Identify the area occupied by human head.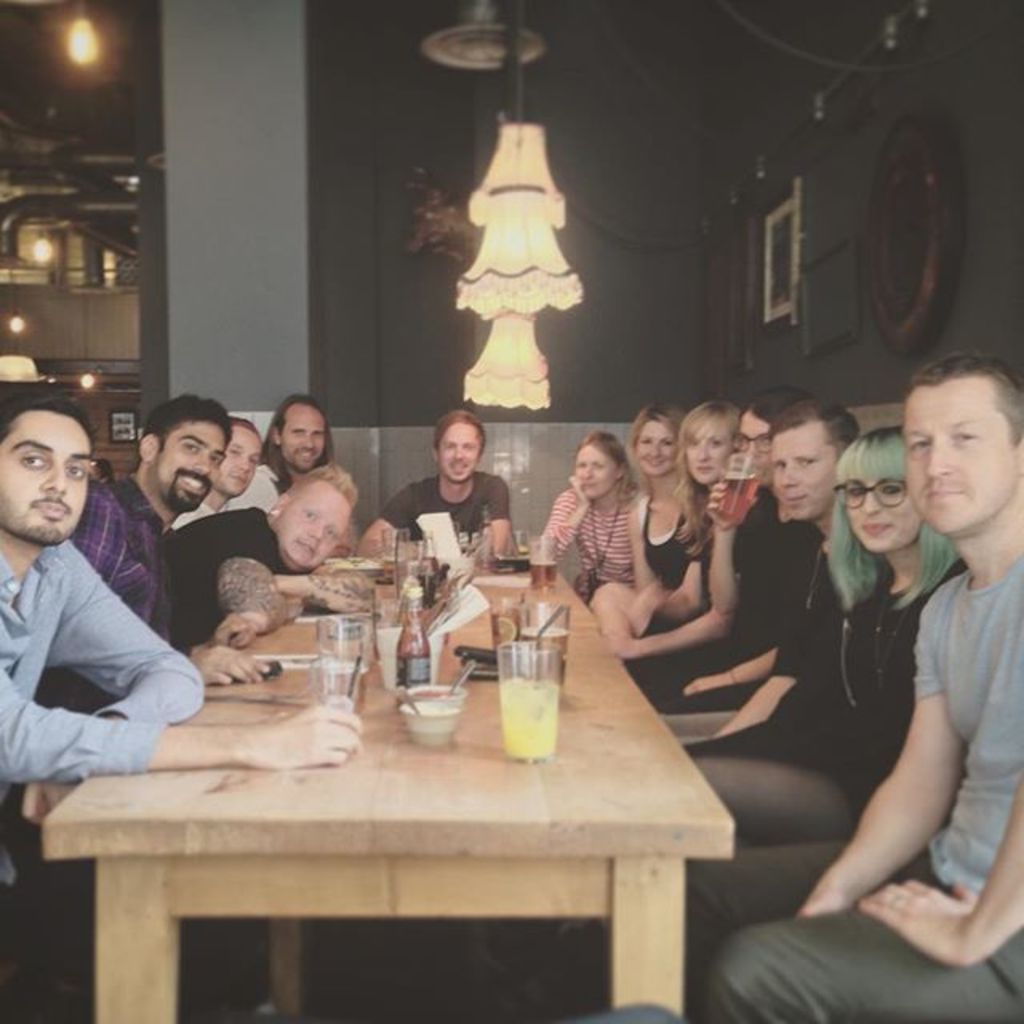
Area: [x1=904, y1=349, x2=1022, y2=534].
